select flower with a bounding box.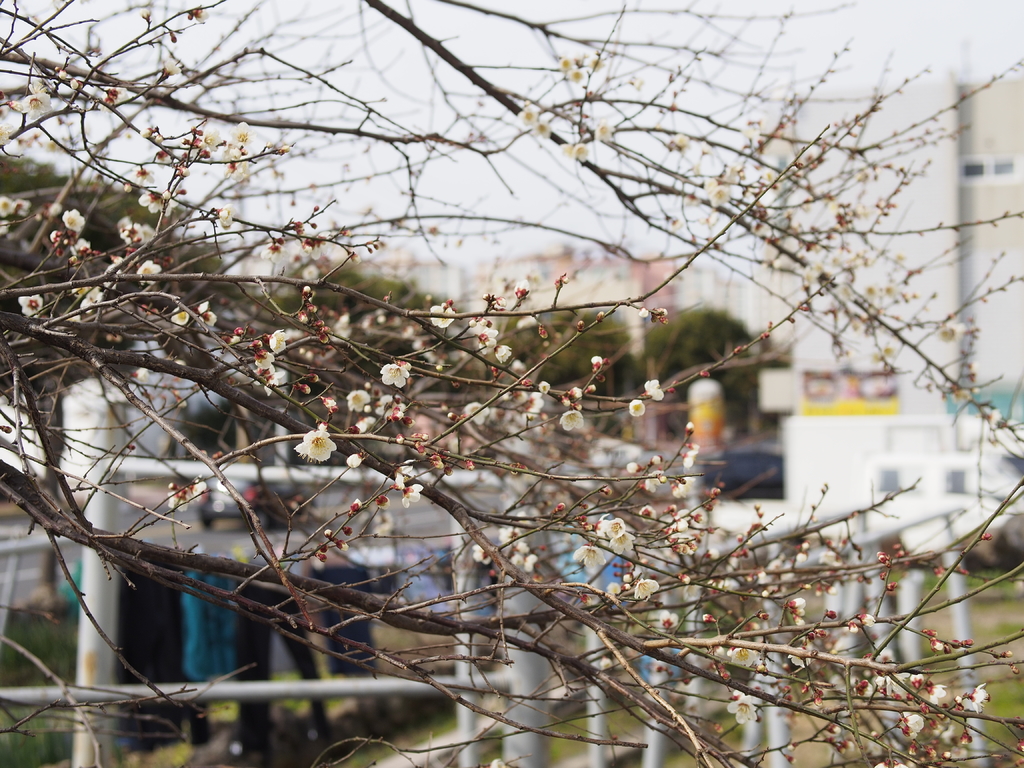
(173,311,190,324).
